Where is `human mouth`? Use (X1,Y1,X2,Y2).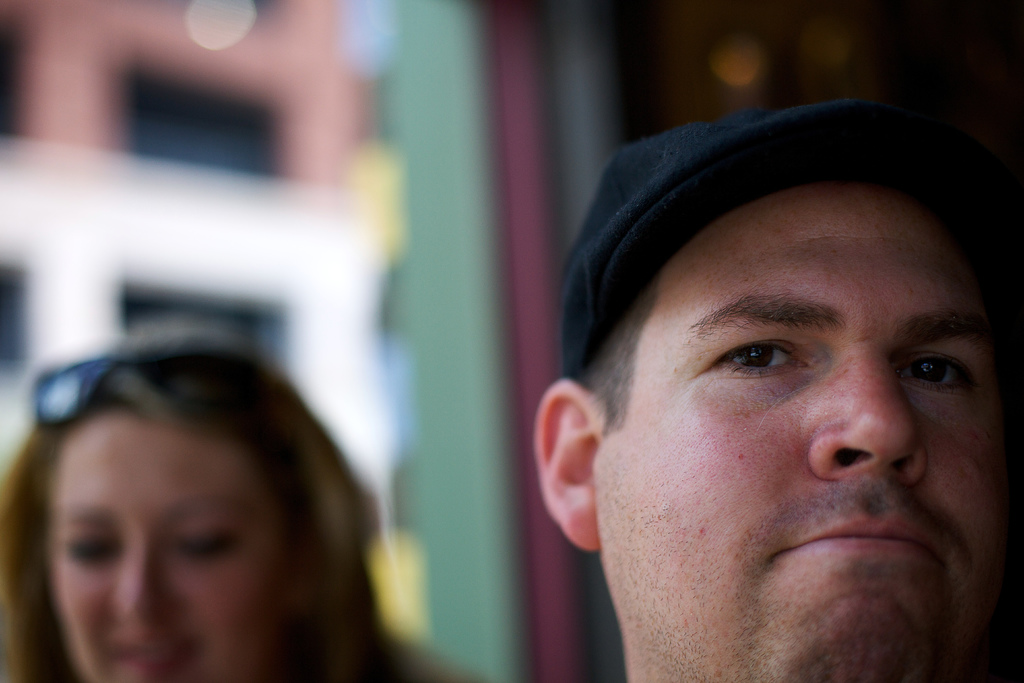
(774,514,943,564).
